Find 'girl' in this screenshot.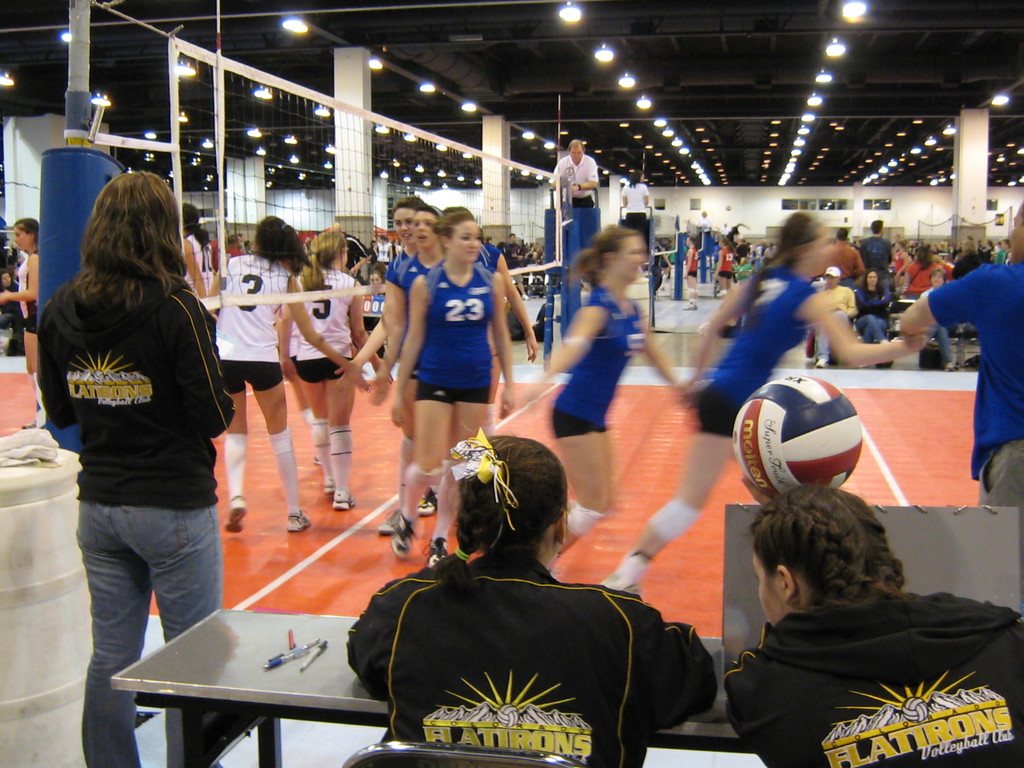
The bounding box for 'girl' is box(0, 209, 42, 426).
